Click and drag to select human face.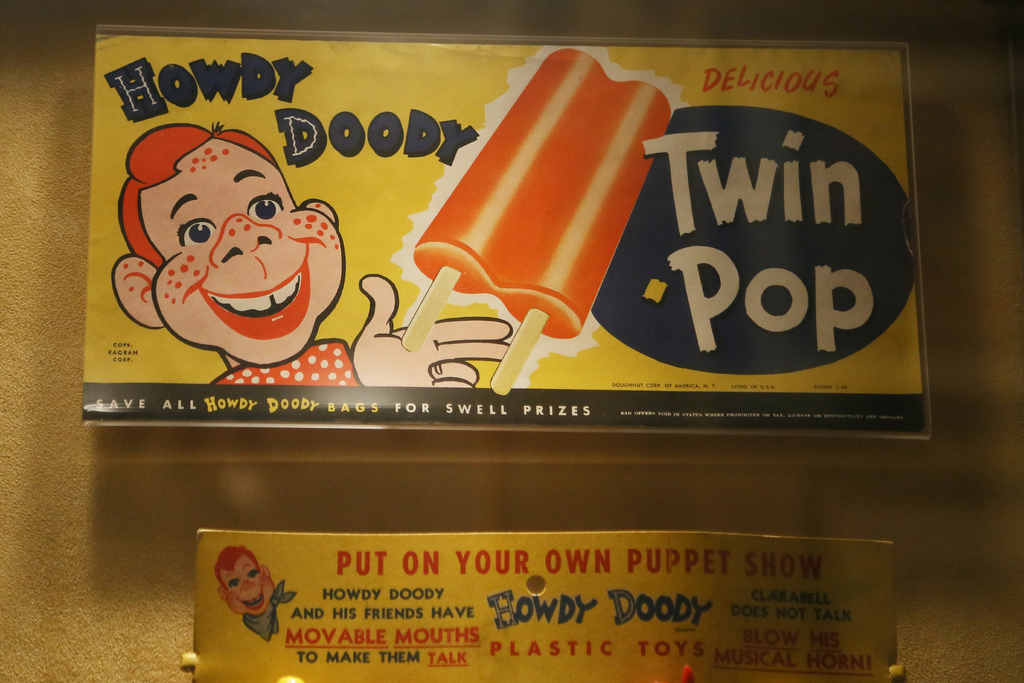
Selection: rect(141, 138, 342, 367).
